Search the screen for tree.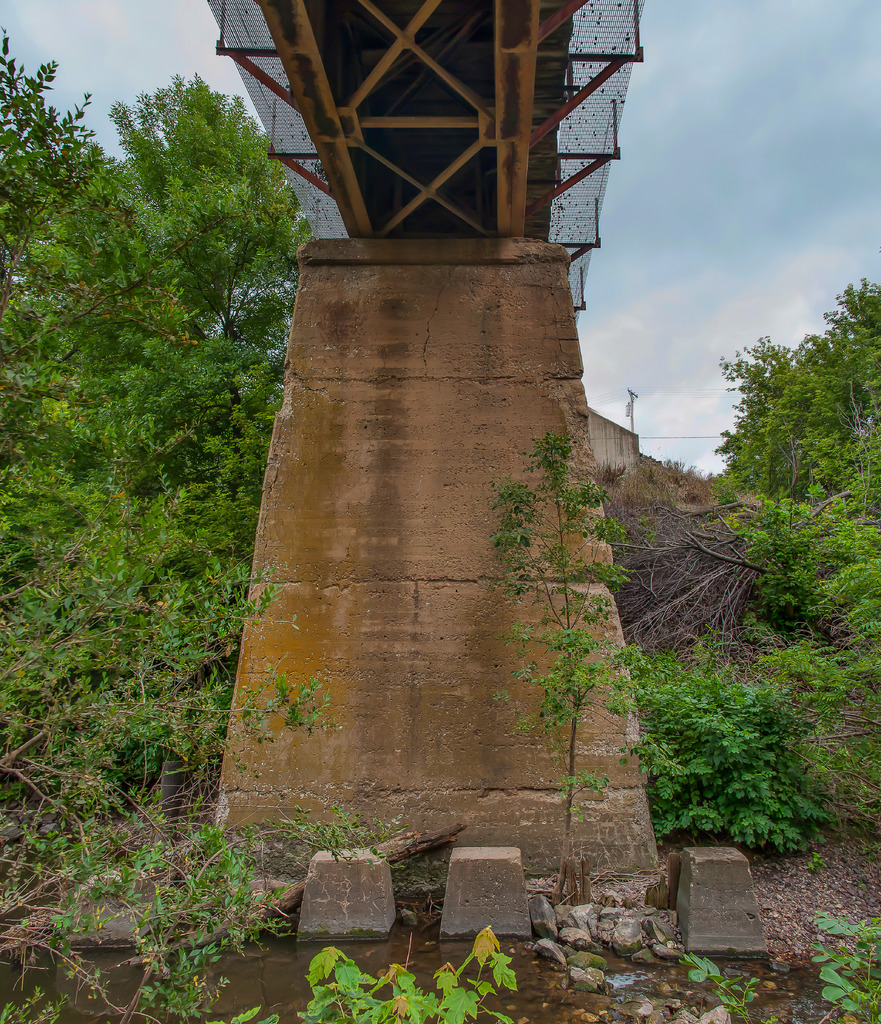
Found at 485/426/660/844.
